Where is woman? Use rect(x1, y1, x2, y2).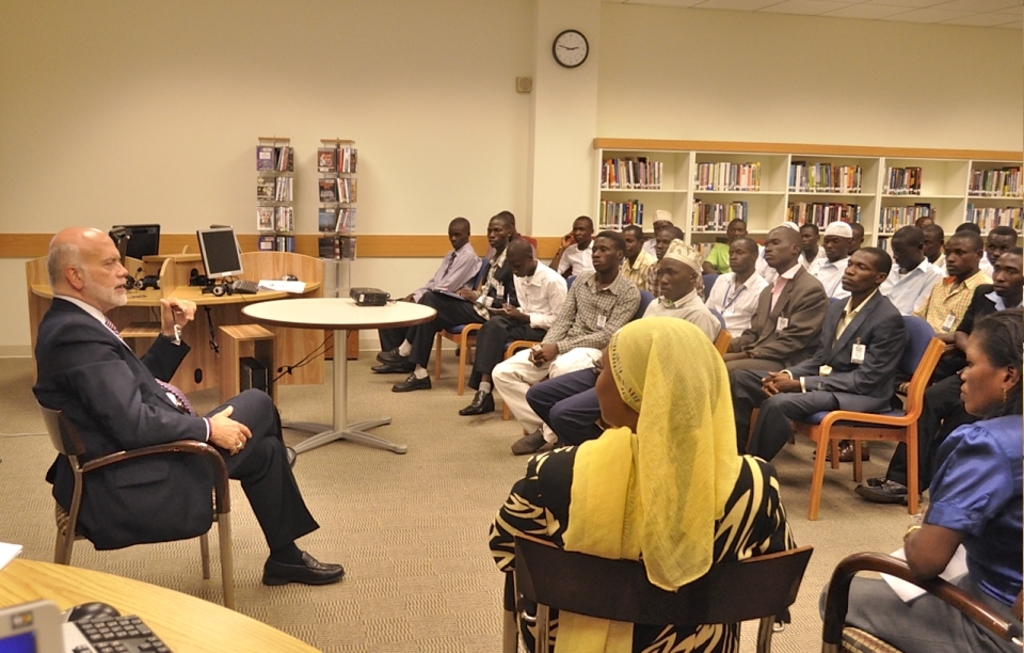
rect(538, 249, 769, 652).
